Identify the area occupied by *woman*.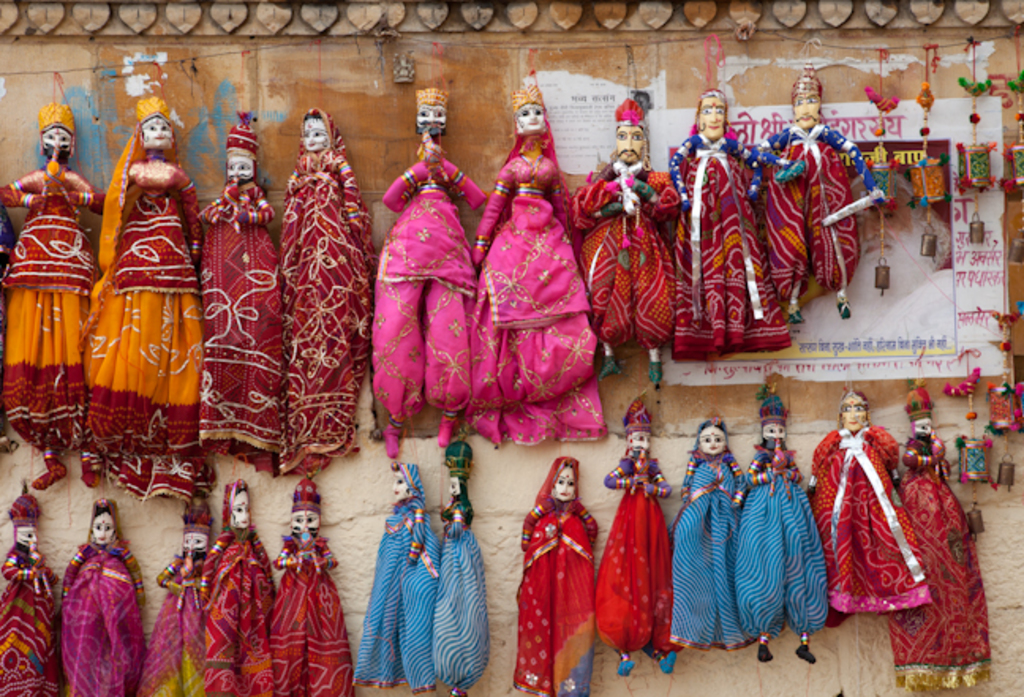
Area: (left=58, top=504, right=145, bottom=695).
